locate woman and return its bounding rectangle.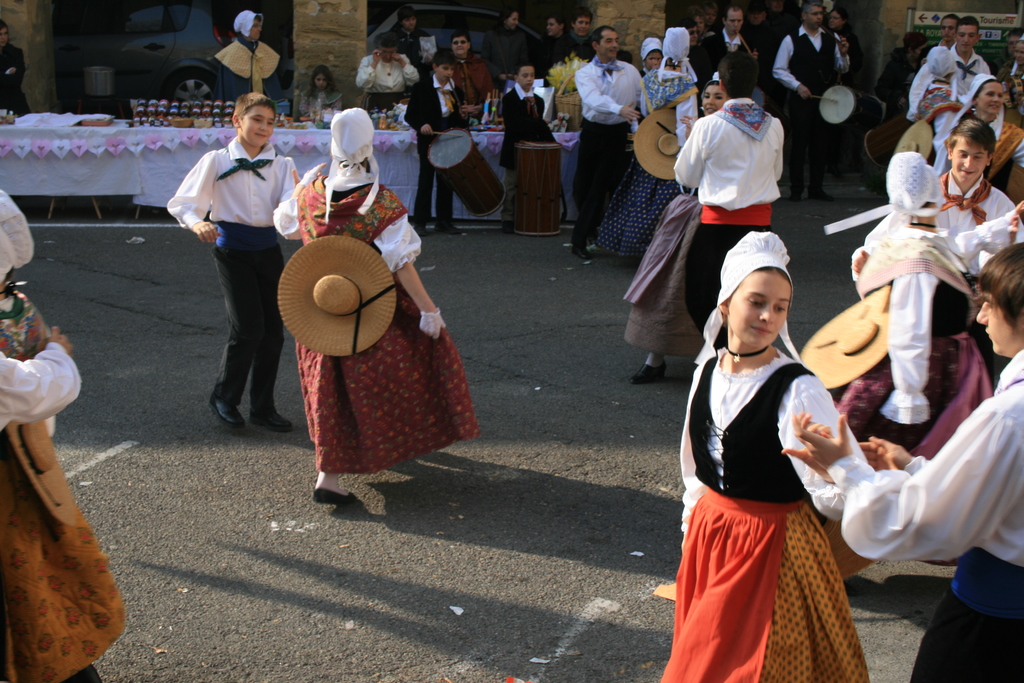
[654, 228, 872, 682].
